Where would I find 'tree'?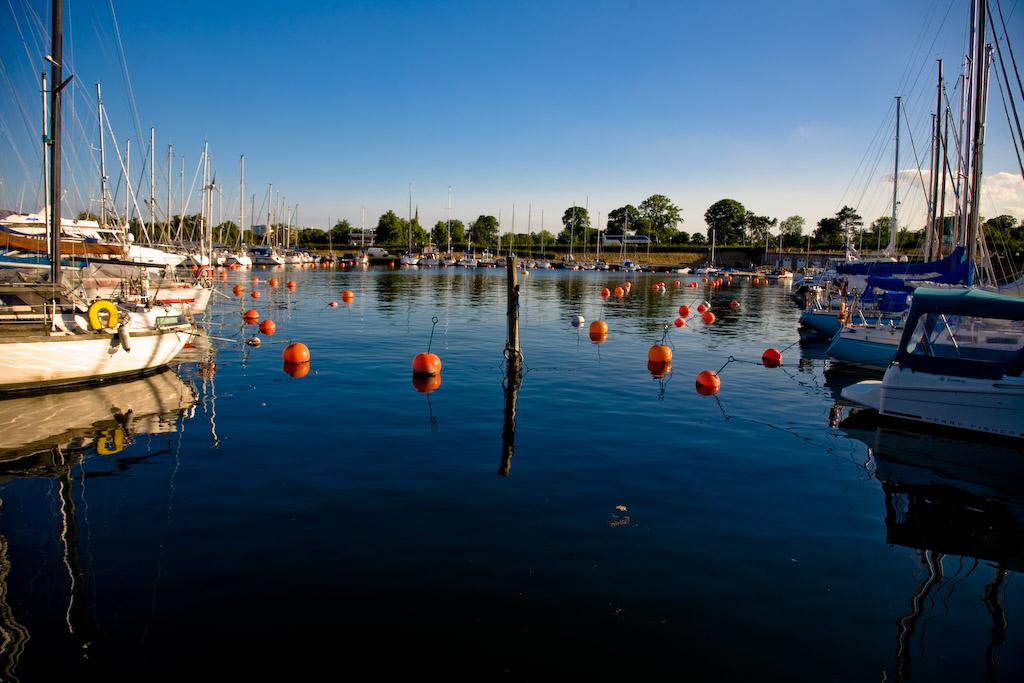
At (400, 217, 430, 248).
